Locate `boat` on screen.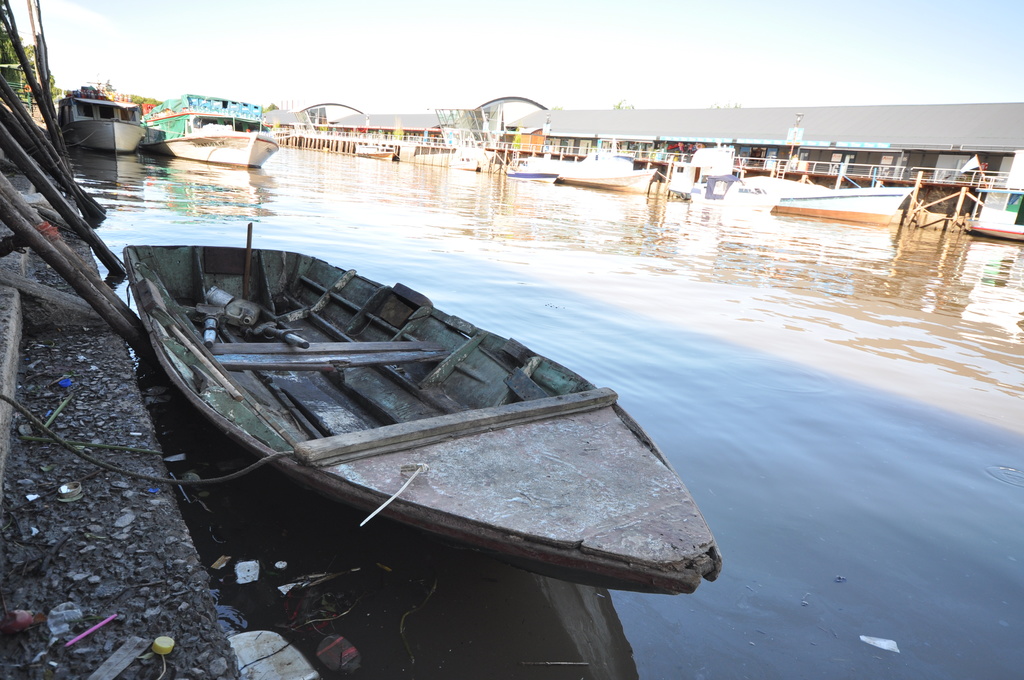
On screen at left=63, top=93, right=148, bottom=144.
